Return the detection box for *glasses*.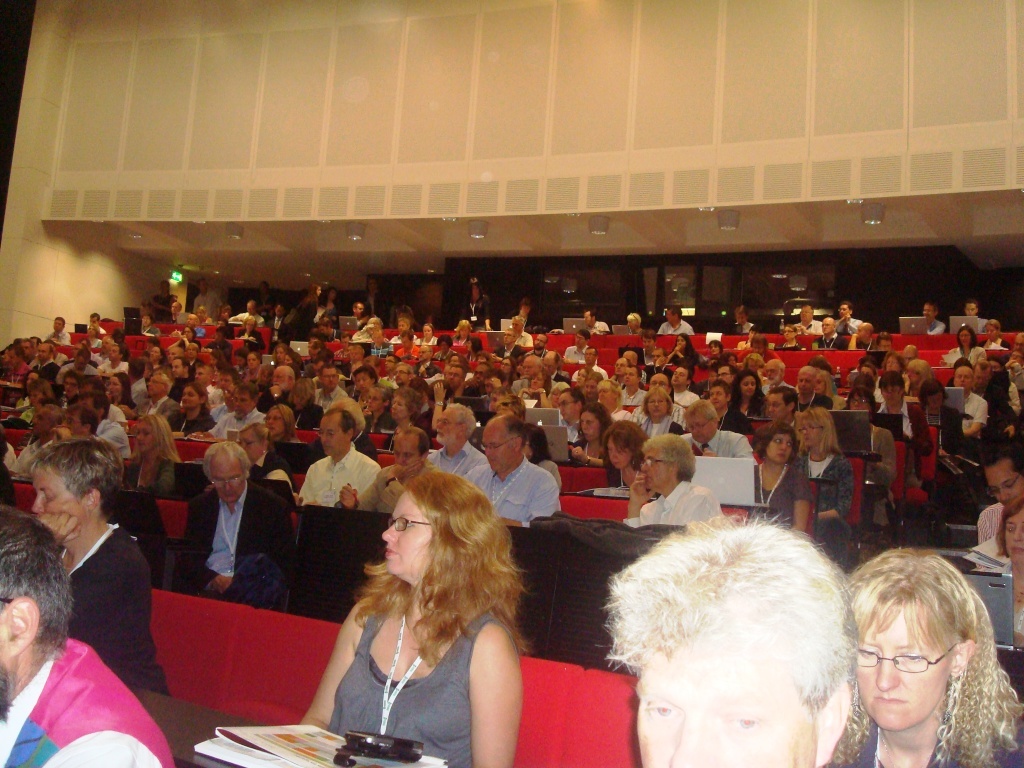
bbox(641, 454, 679, 466).
